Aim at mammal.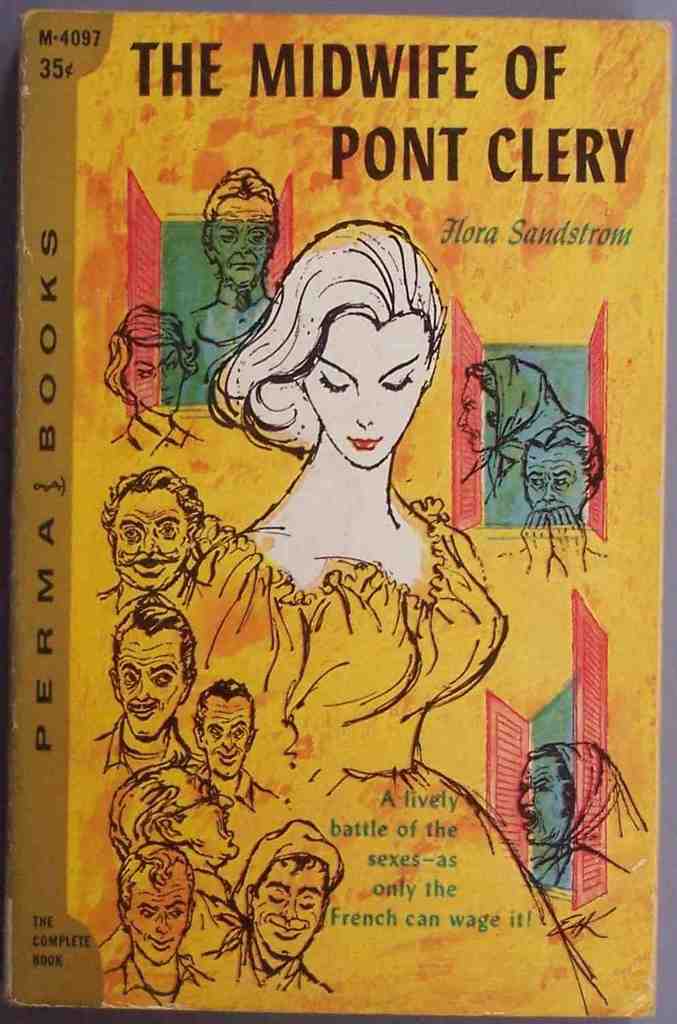
Aimed at 520:741:648:896.
